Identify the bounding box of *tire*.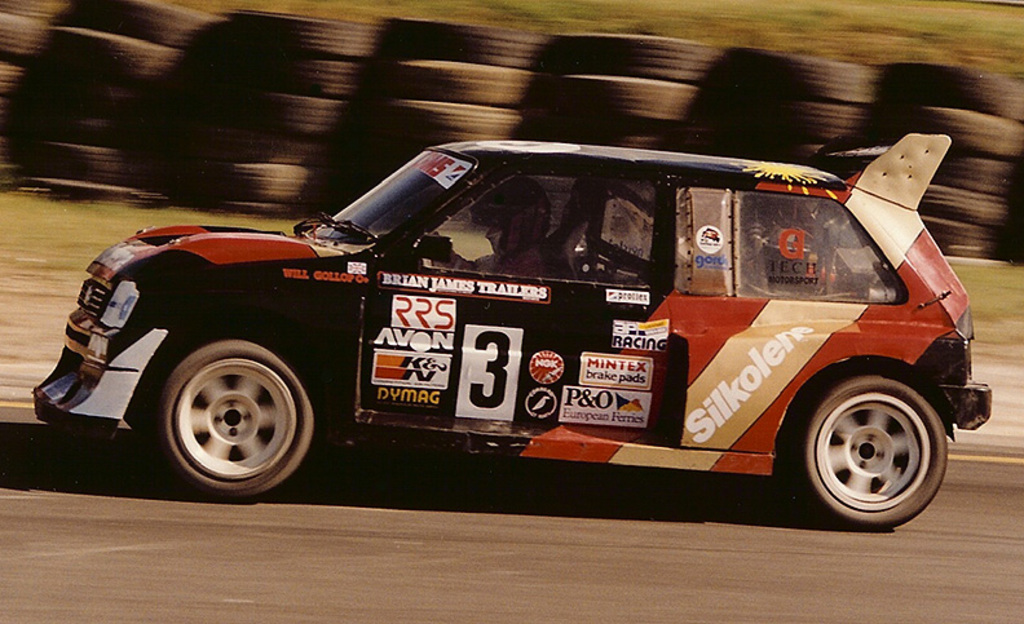
(129,324,321,500).
